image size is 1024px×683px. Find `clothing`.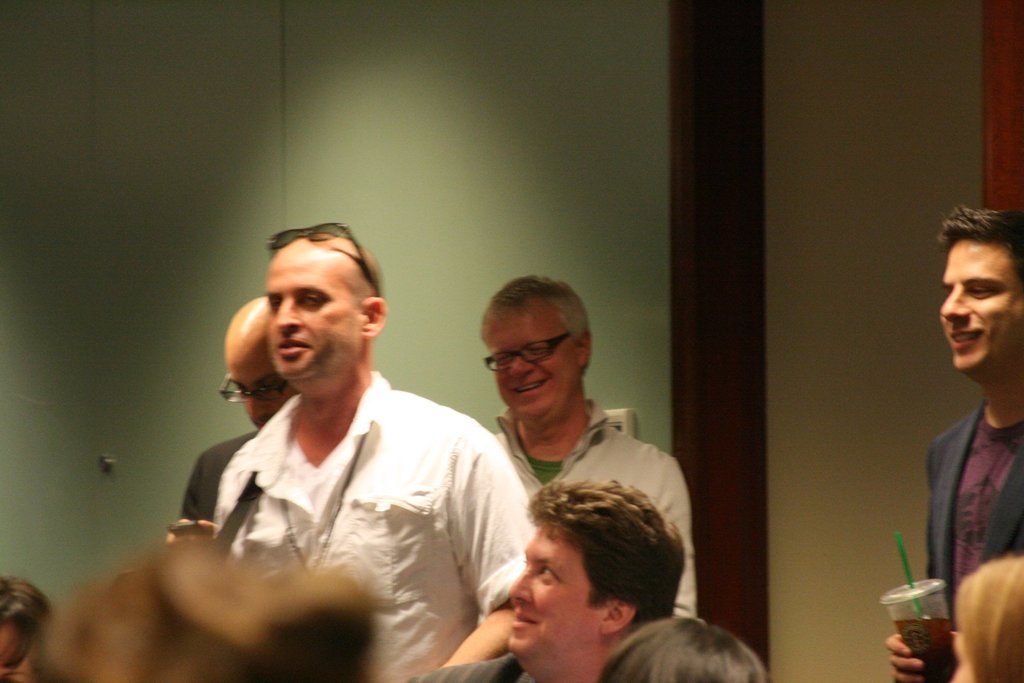
177/334/524/640.
